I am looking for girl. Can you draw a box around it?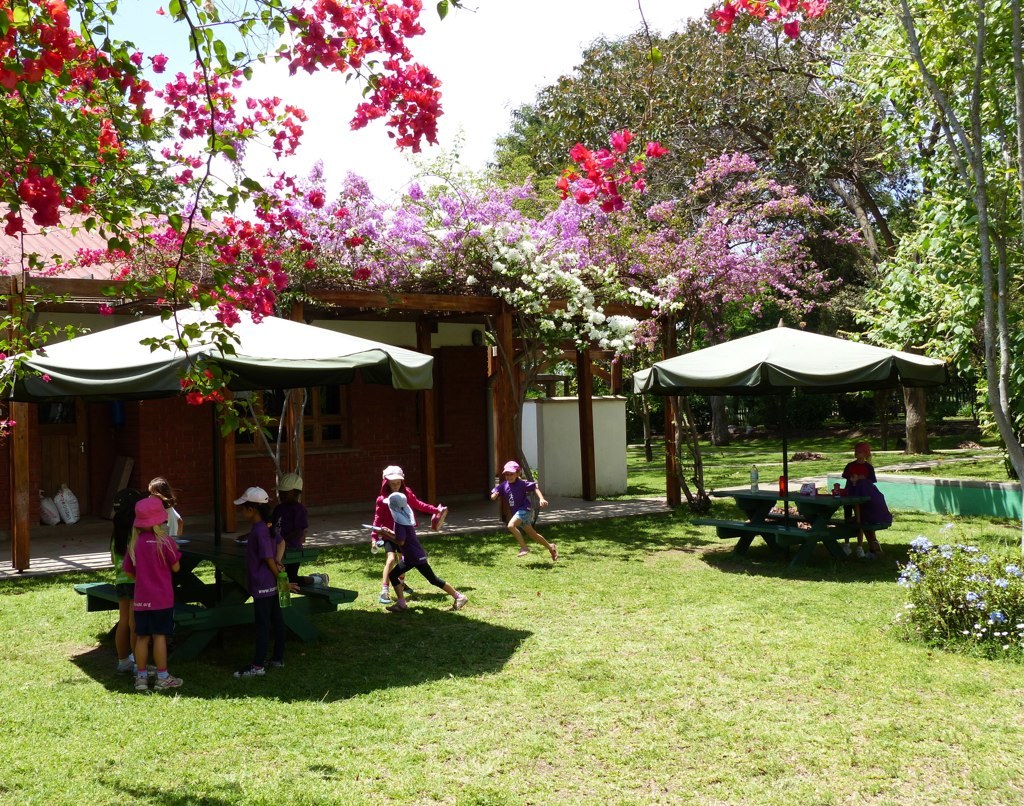
Sure, the bounding box is rect(370, 462, 442, 602).
